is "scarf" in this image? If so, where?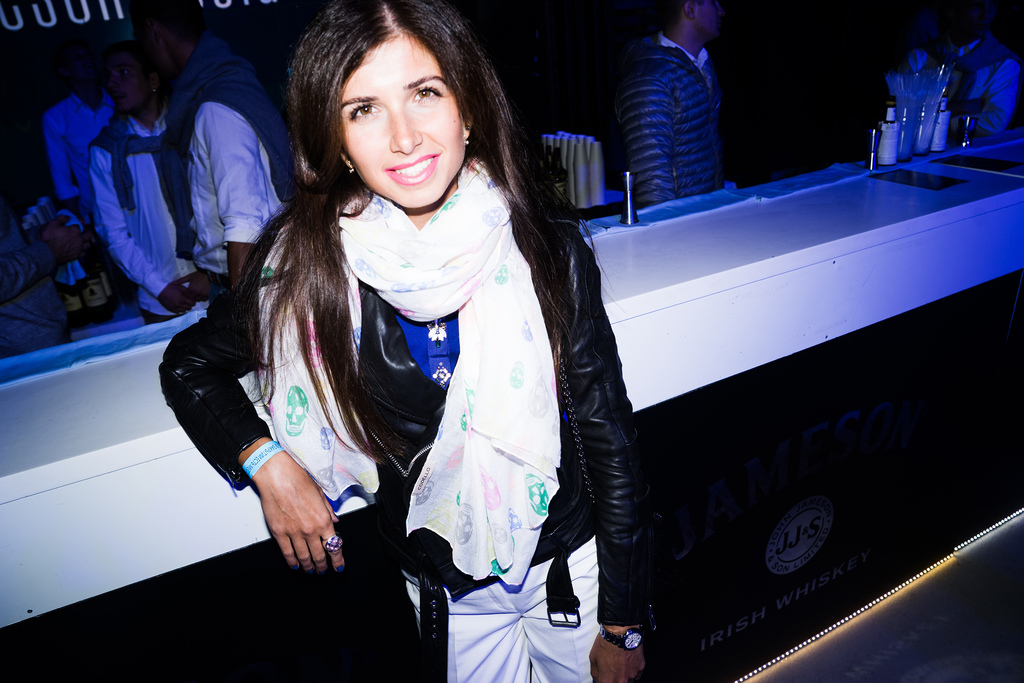
Yes, at box=[86, 109, 173, 220].
